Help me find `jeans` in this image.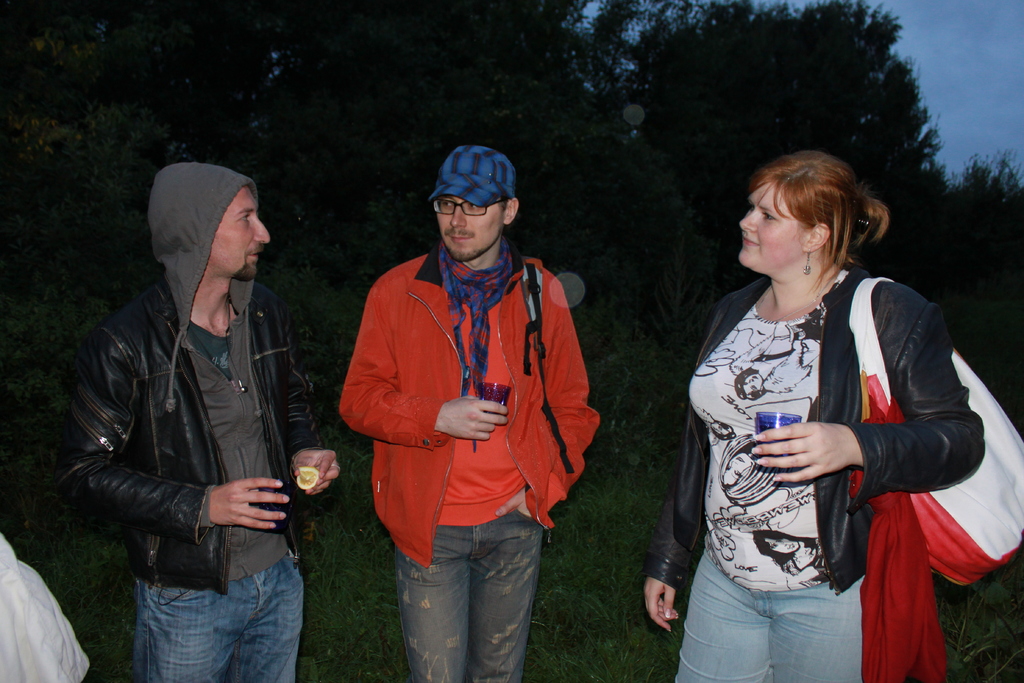
Found it: BBox(675, 545, 856, 682).
